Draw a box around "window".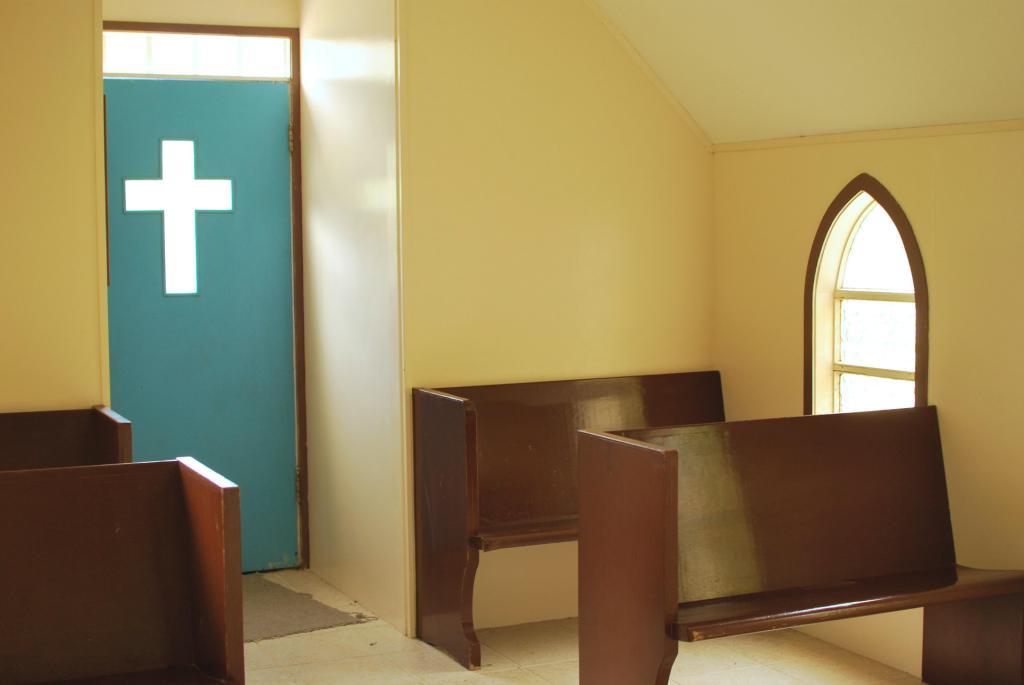
<box>827,193,913,416</box>.
